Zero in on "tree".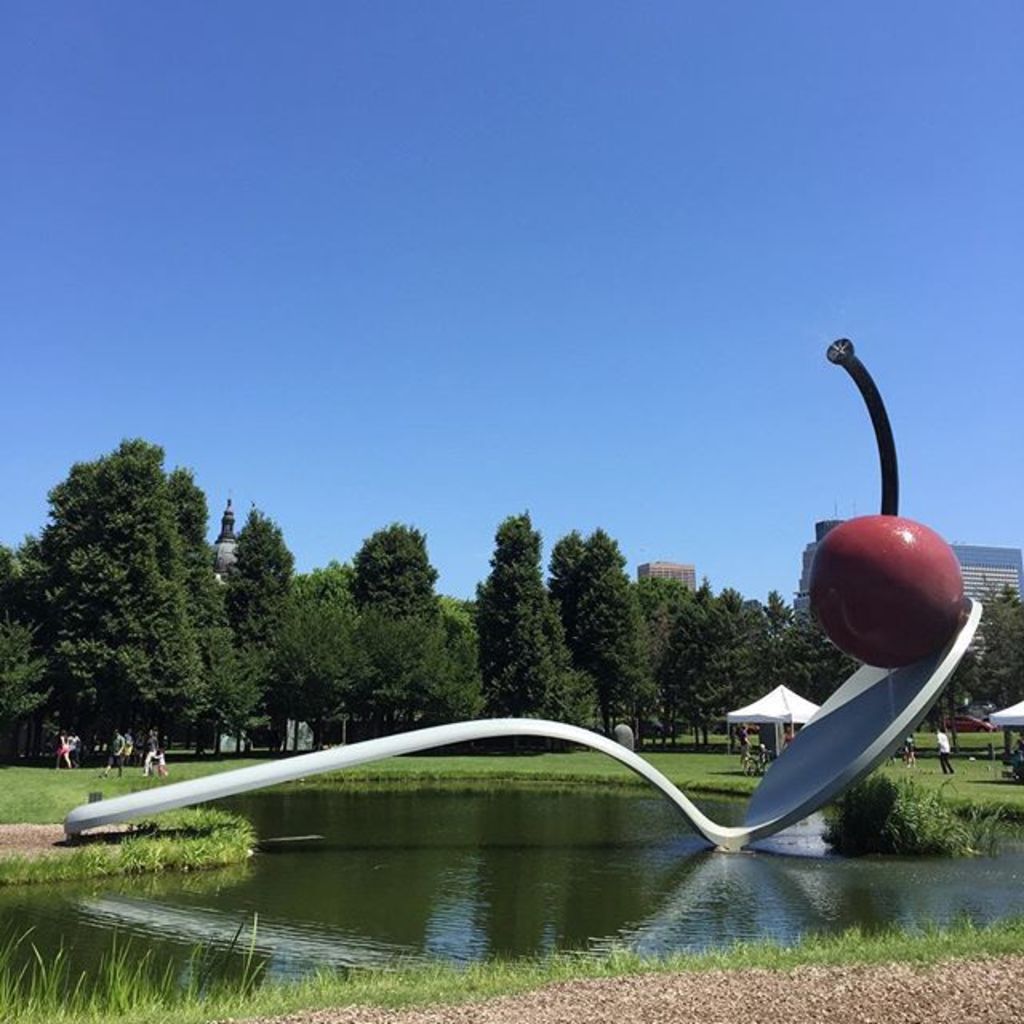
Zeroed in: 750/590/845/706.
